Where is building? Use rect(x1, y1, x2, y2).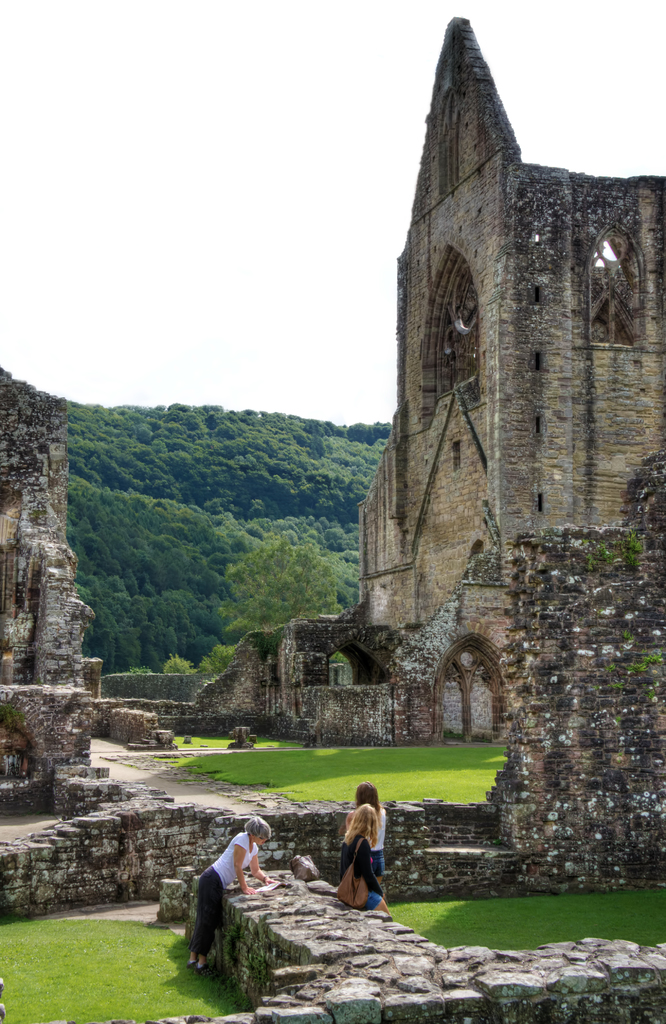
rect(196, 17, 665, 738).
